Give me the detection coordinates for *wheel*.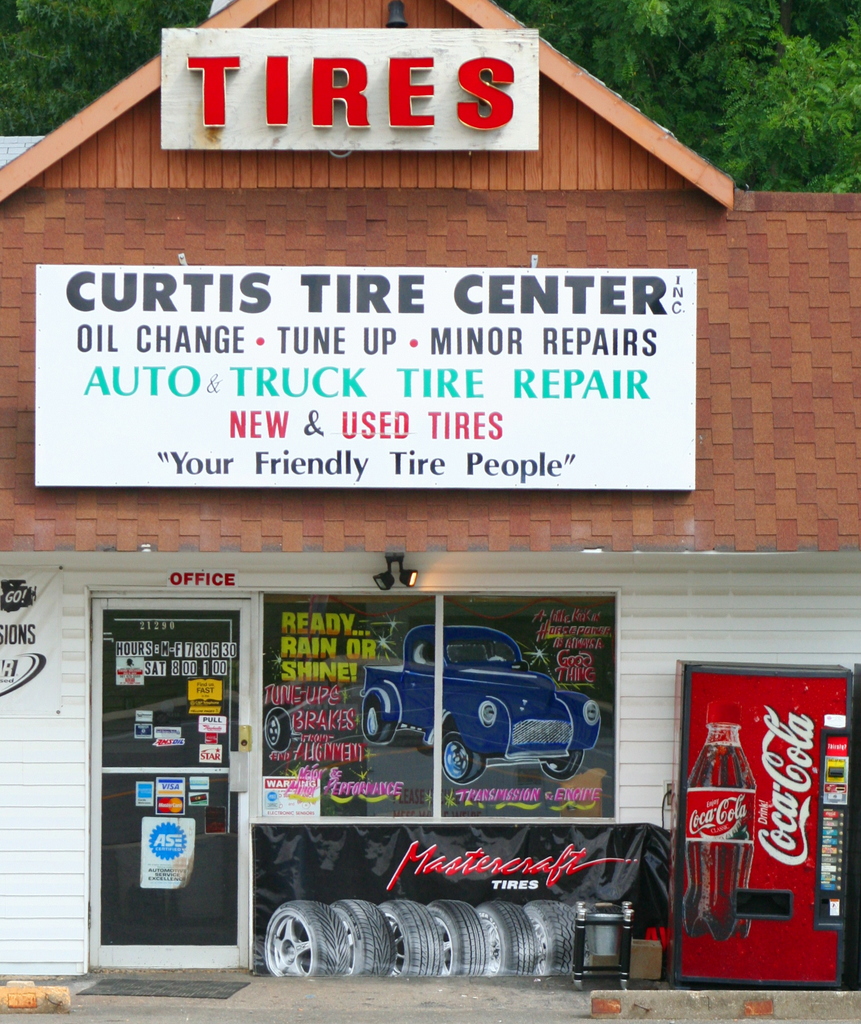
335:896:396:977.
